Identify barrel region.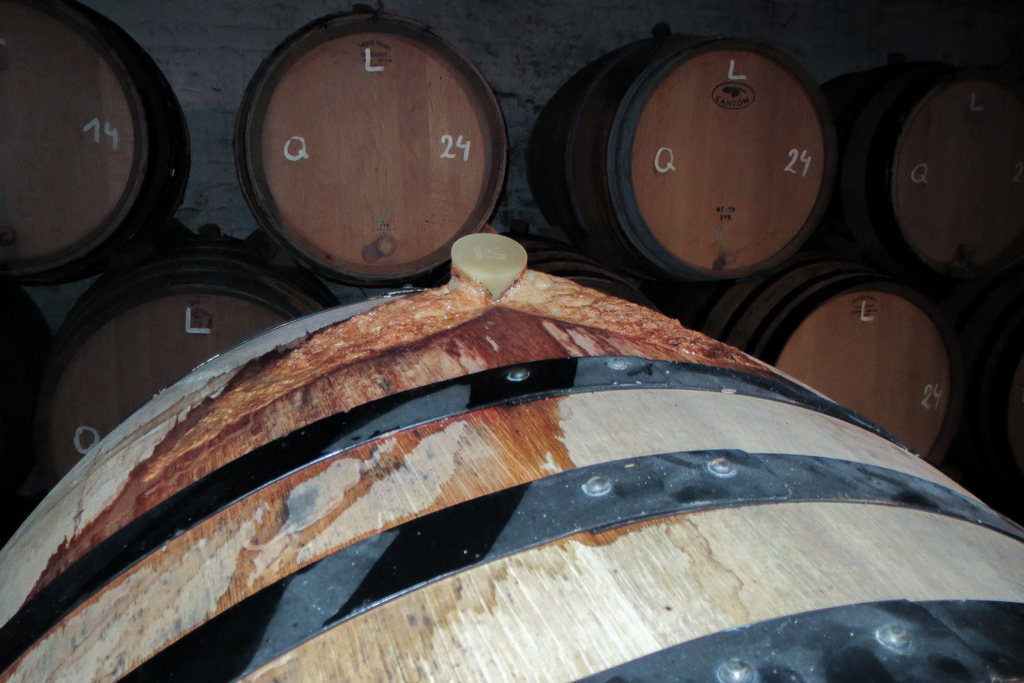
Region: bbox=(0, 226, 1023, 682).
